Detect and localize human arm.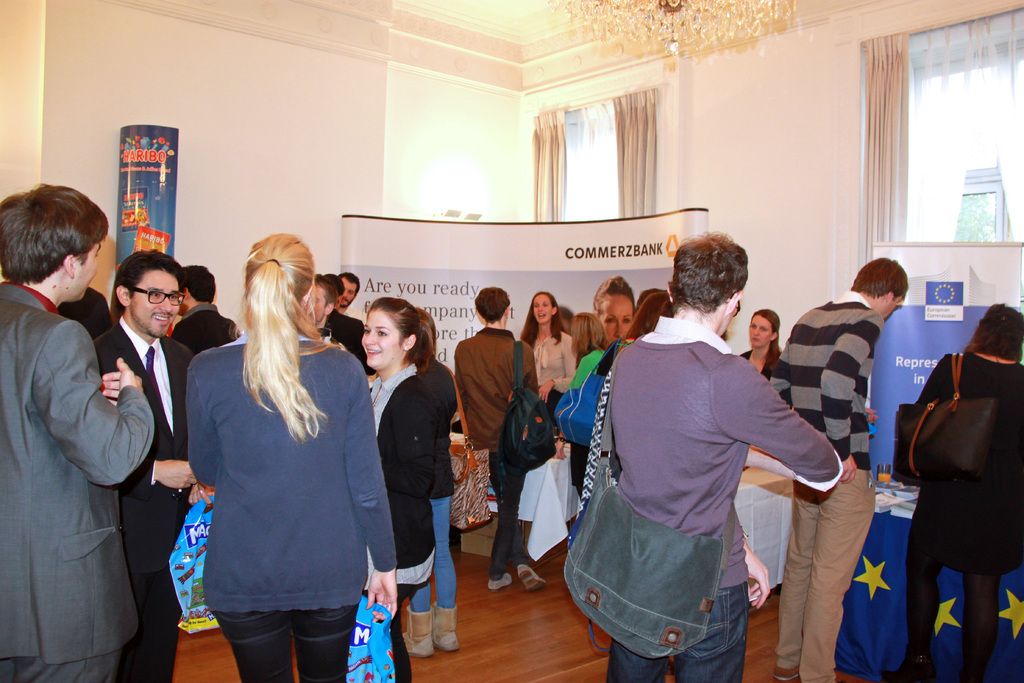
Localized at crop(129, 451, 210, 497).
